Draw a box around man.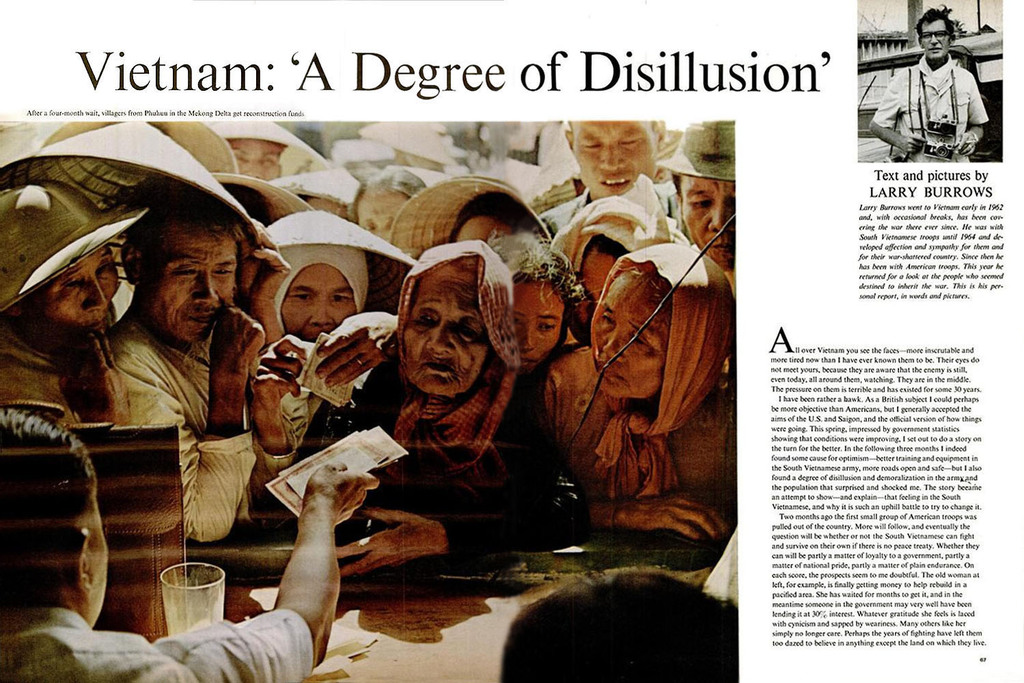
x1=882 y1=12 x2=997 y2=152.
